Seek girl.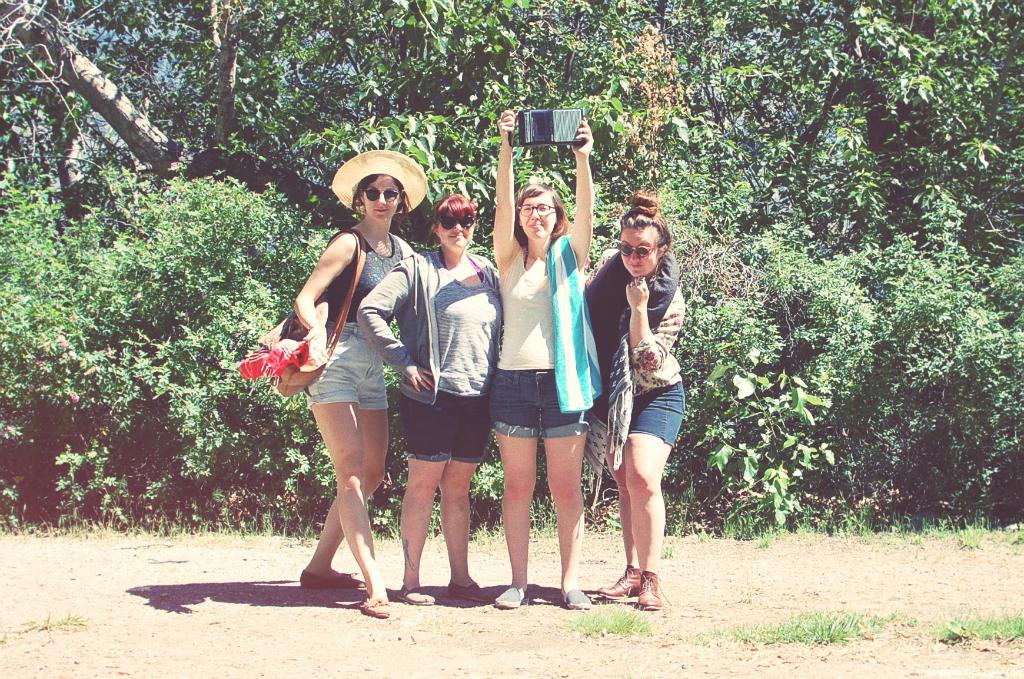
locate(492, 111, 596, 607).
